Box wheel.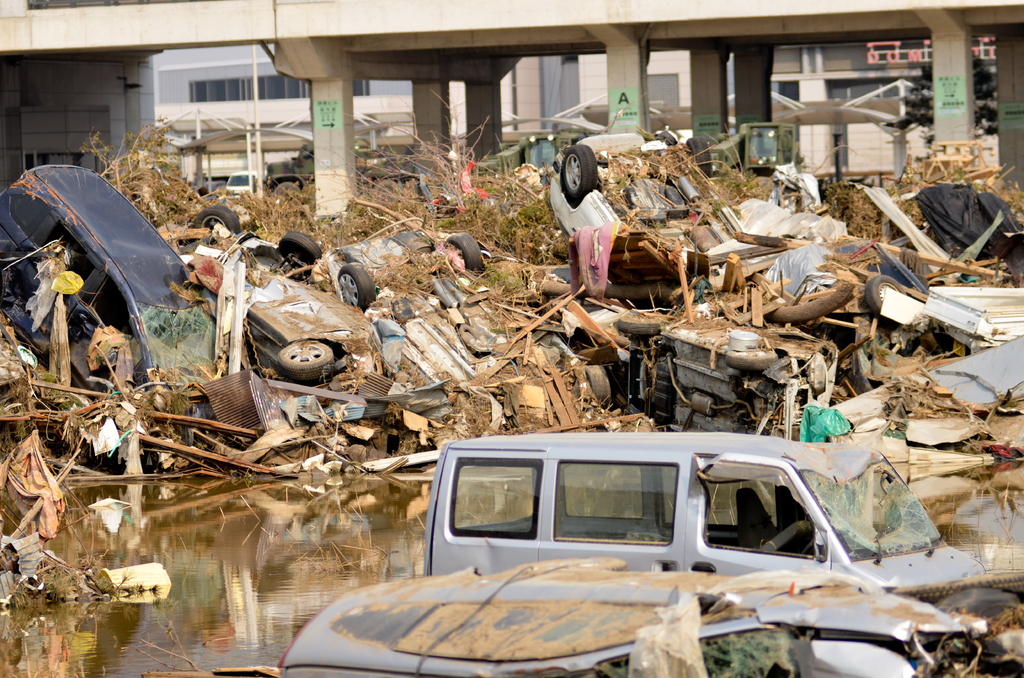
pyautogui.locateOnScreen(563, 143, 596, 200).
